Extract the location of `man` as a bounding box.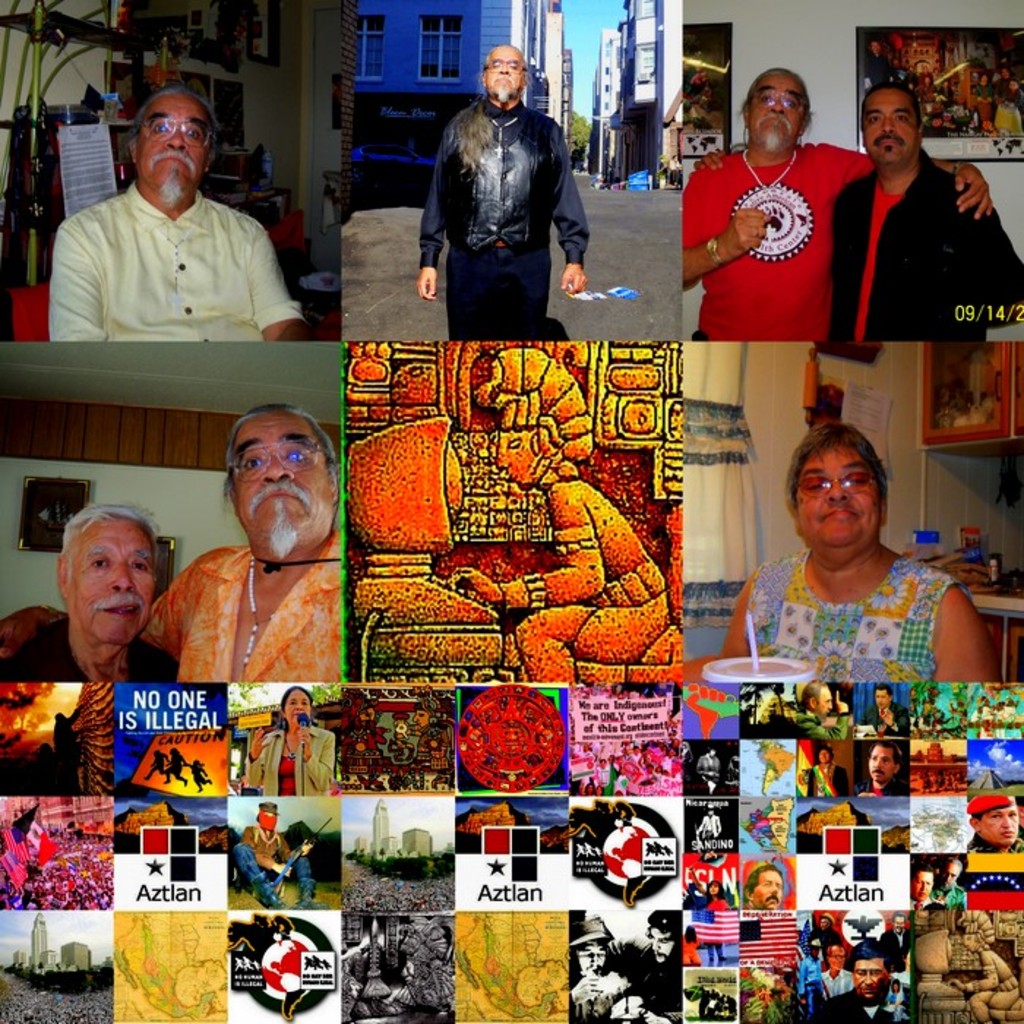
859, 745, 906, 796.
